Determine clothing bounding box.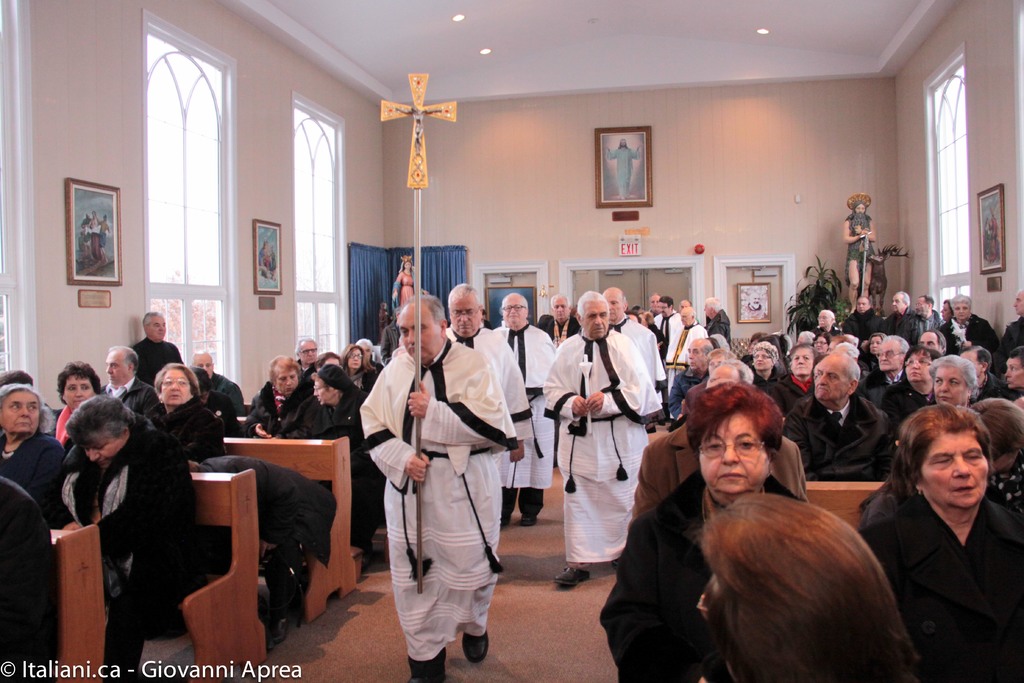
Determined: {"left": 77, "top": 236, "right": 84, "bottom": 248}.
